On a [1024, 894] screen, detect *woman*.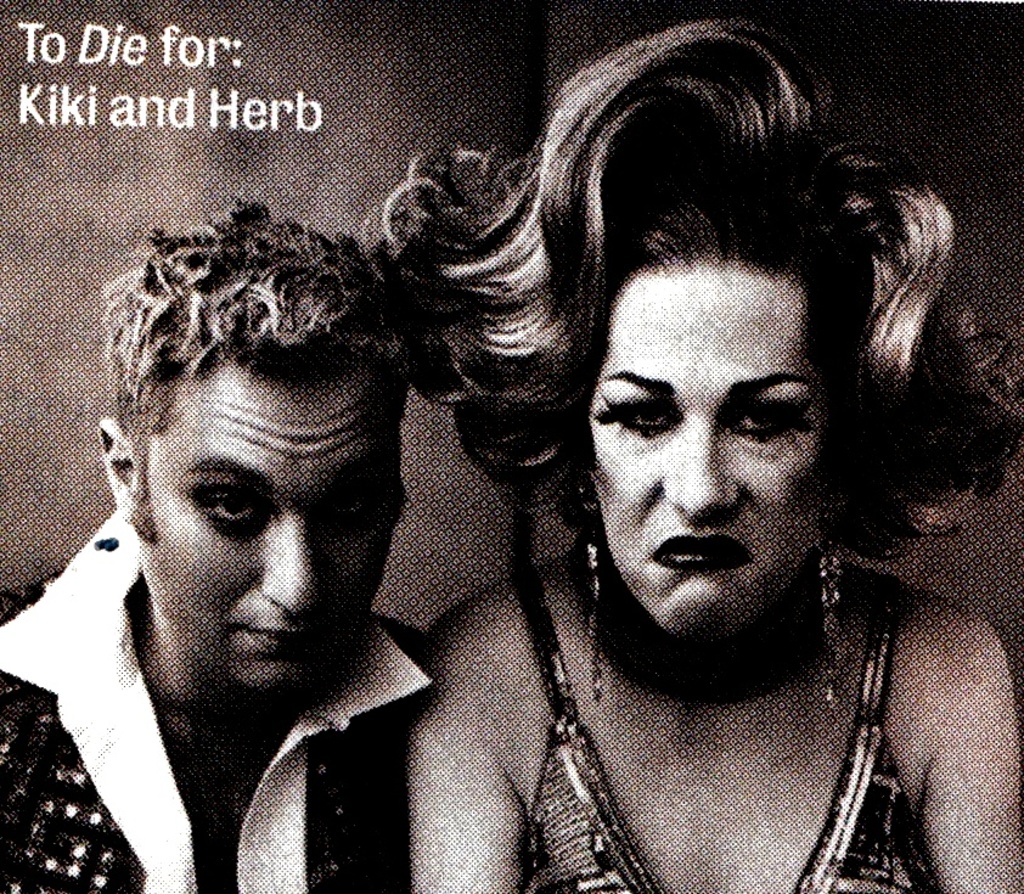
box(298, 55, 1002, 893).
